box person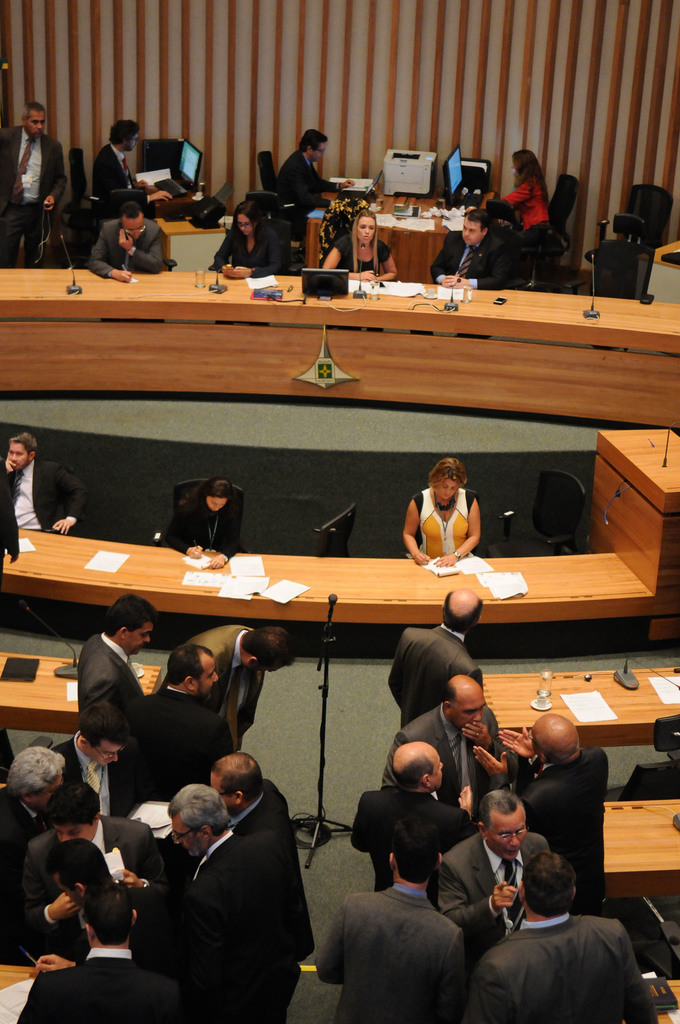
0, 434, 89, 532
